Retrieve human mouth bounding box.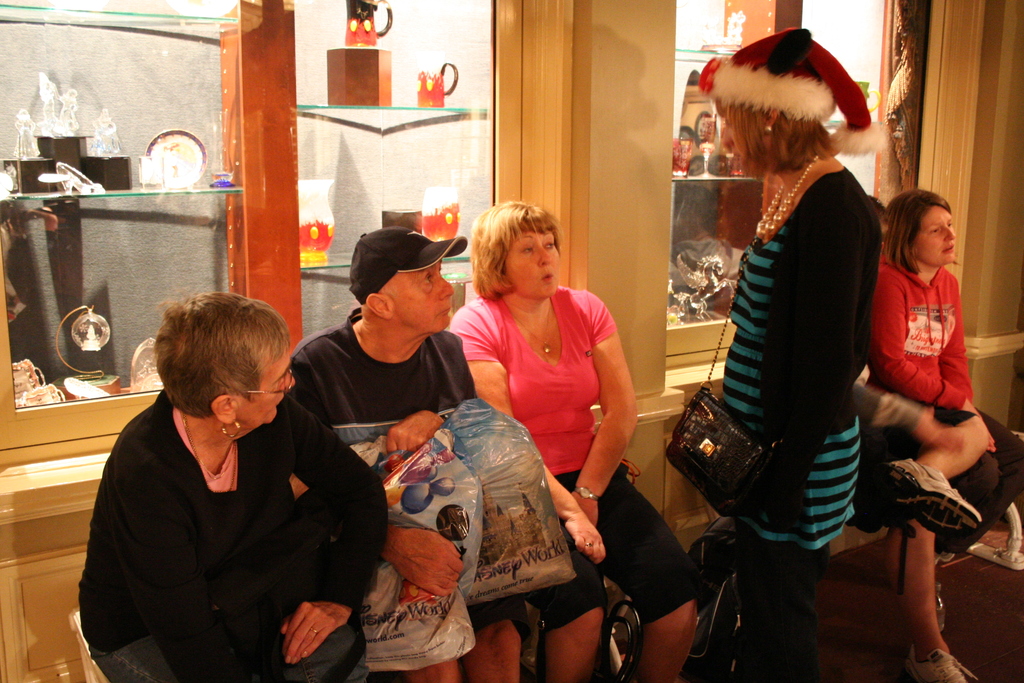
Bounding box: (left=534, top=272, right=552, bottom=283).
